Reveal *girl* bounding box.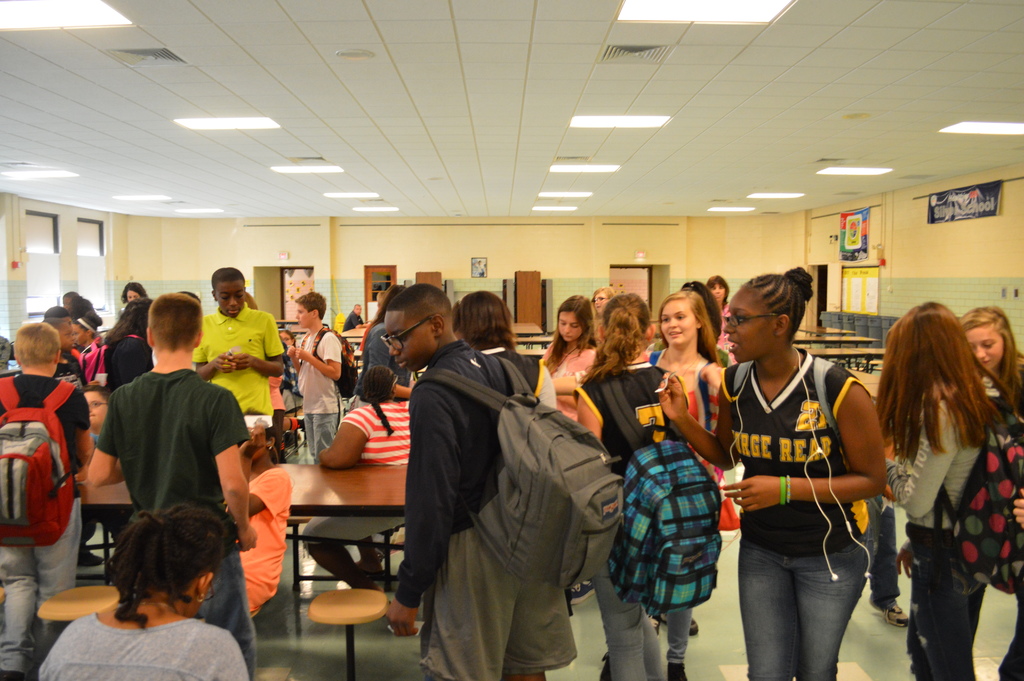
Revealed: [649, 285, 734, 527].
